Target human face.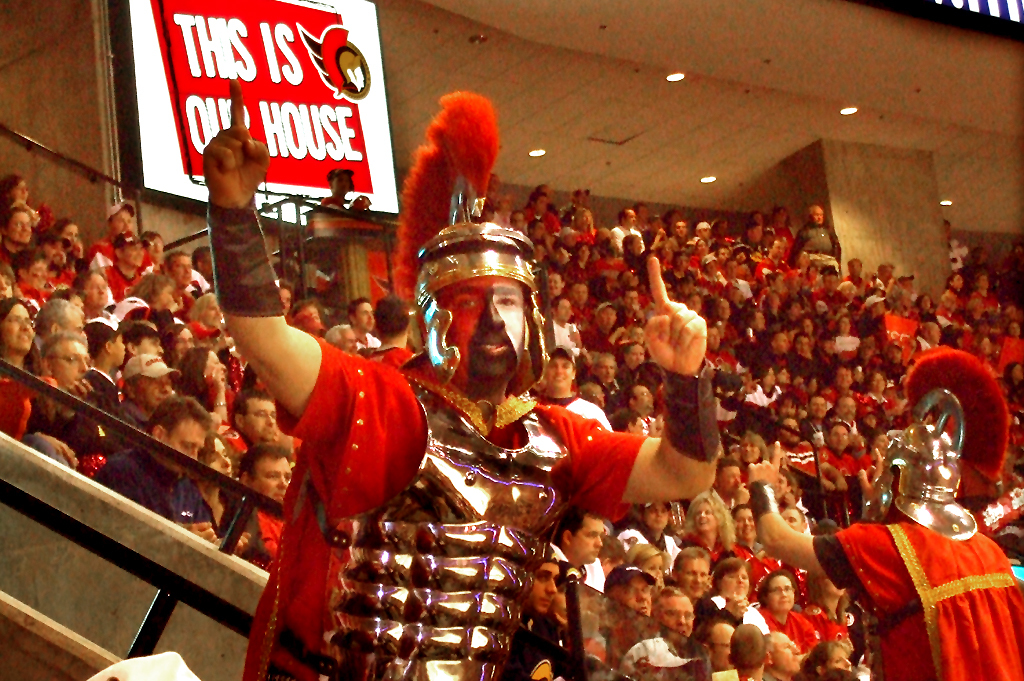
Target region: [781, 509, 803, 530].
